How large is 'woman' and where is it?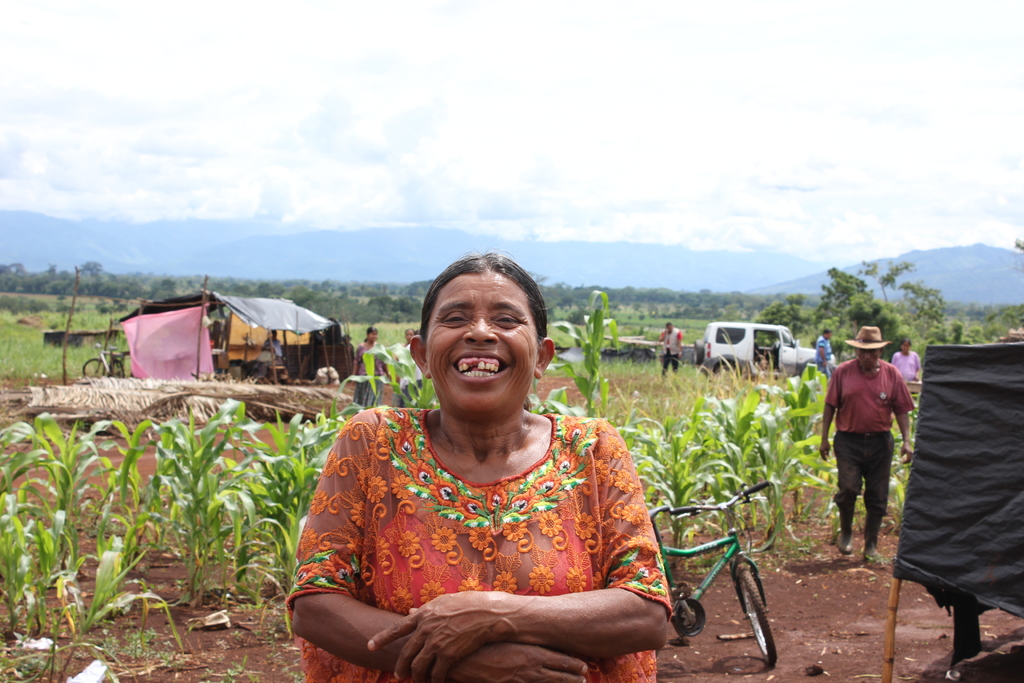
Bounding box: <box>291,253,681,682</box>.
